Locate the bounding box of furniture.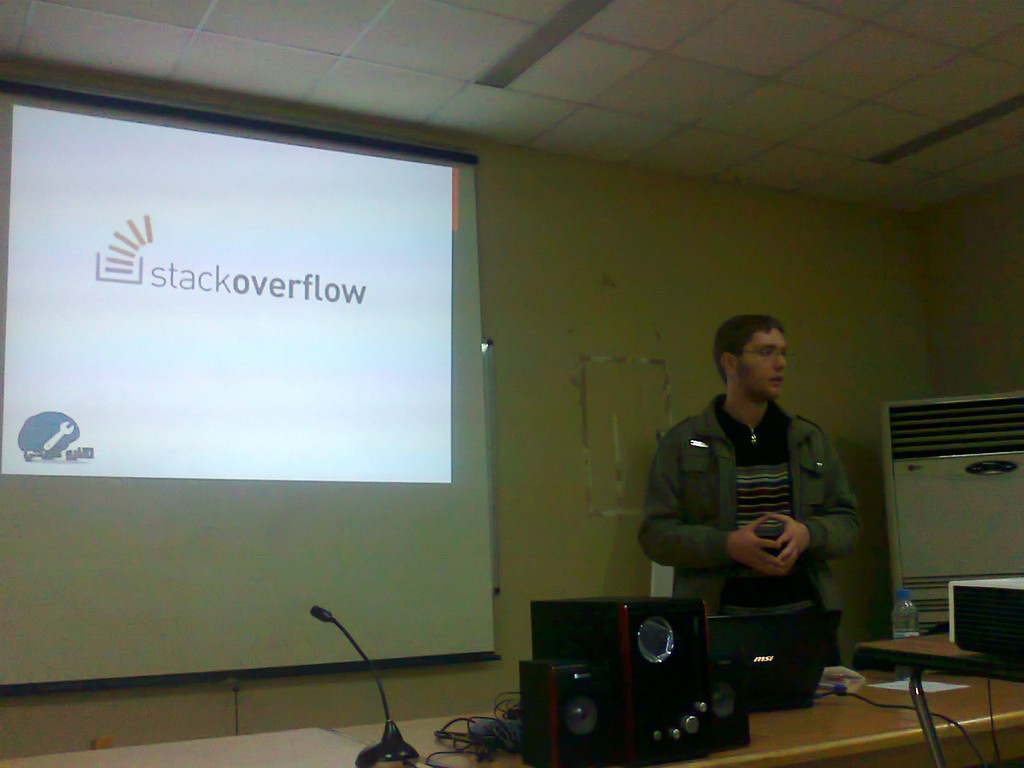
Bounding box: box=[0, 664, 1023, 767].
